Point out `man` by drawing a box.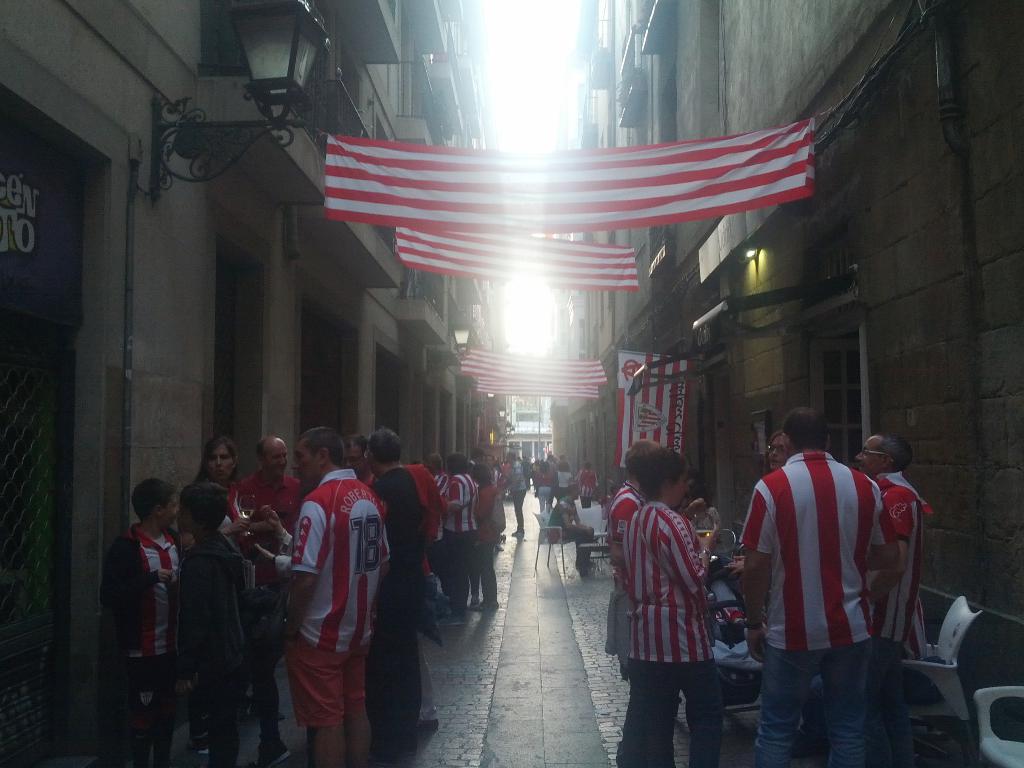
l=604, t=443, r=660, b=675.
